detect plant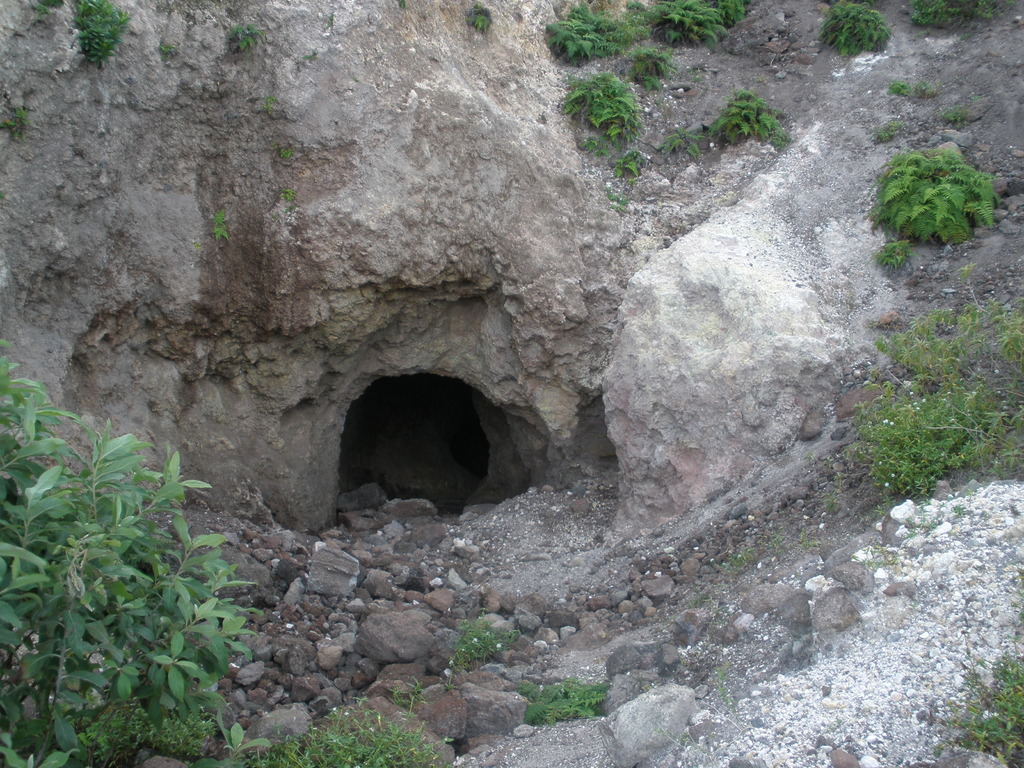
rect(159, 40, 168, 61)
